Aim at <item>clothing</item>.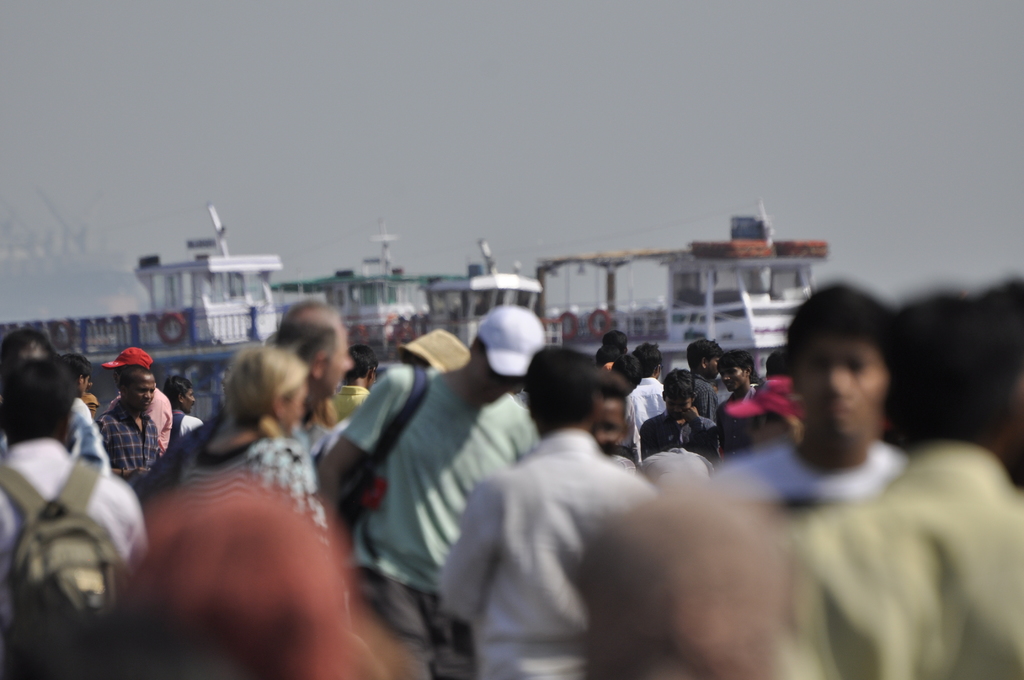
Aimed at Rect(689, 368, 719, 418).
